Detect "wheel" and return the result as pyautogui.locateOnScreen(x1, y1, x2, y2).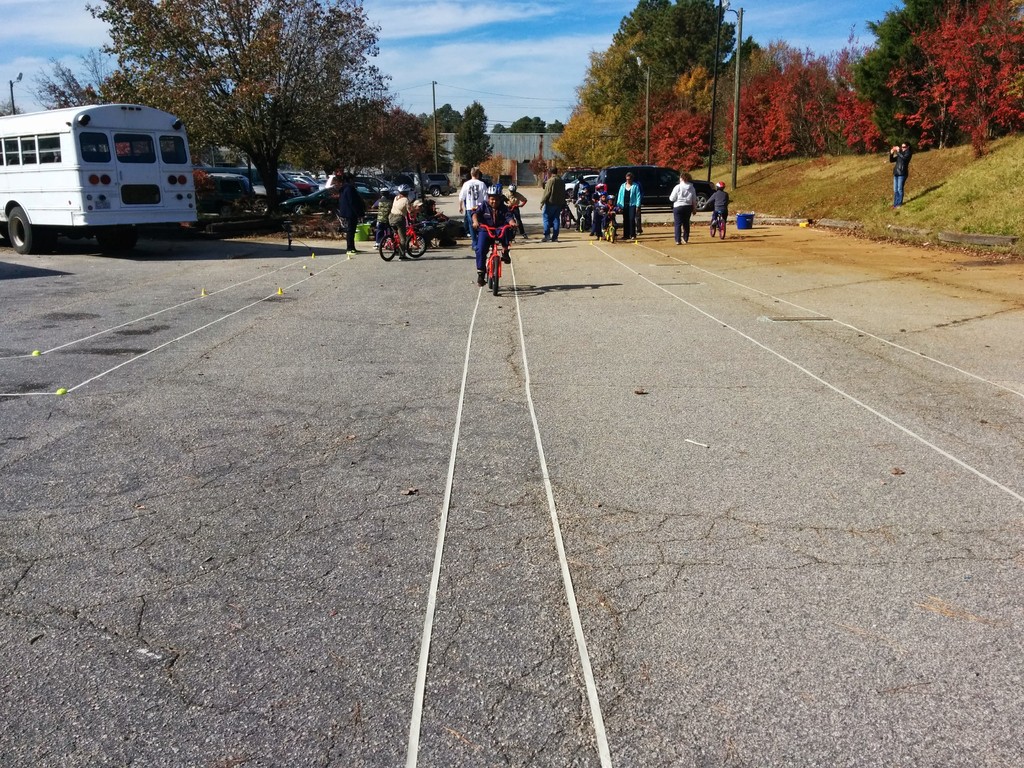
pyautogui.locateOnScreen(293, 202, 307, 215).
